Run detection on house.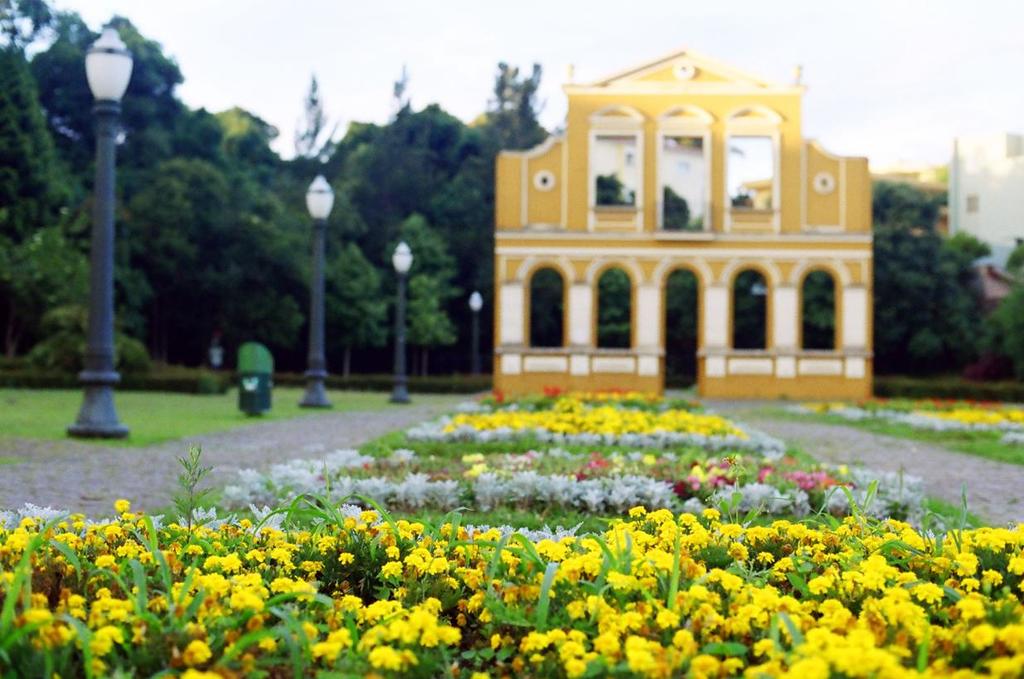
Result: x1=494, y1=49, x2=873, y2=403.
